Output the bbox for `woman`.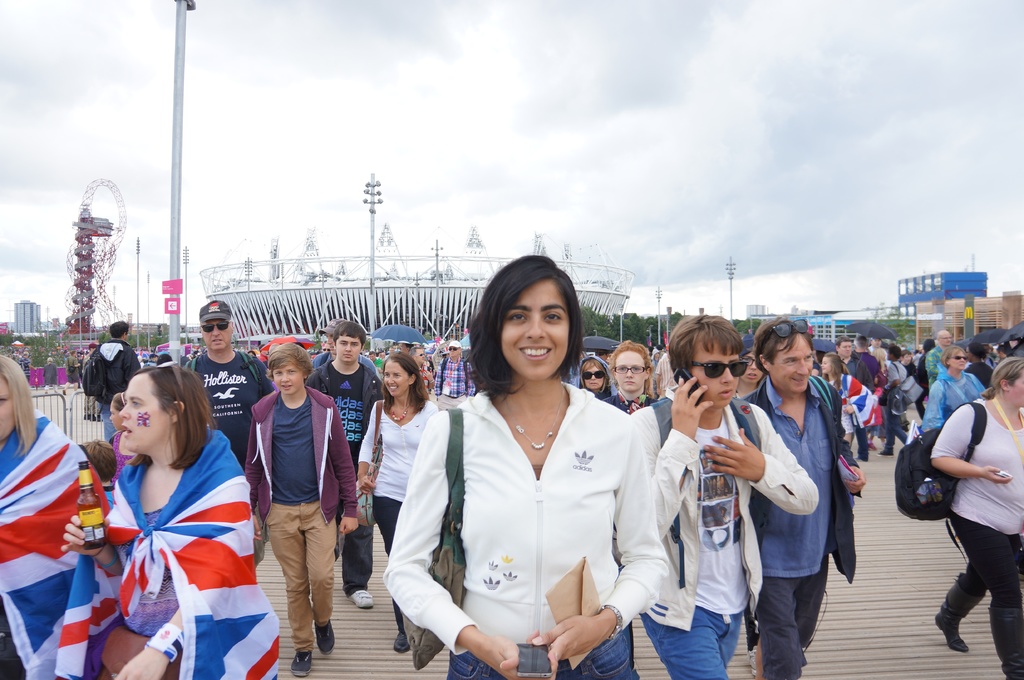
detection(924, 355, 1023, 679).
